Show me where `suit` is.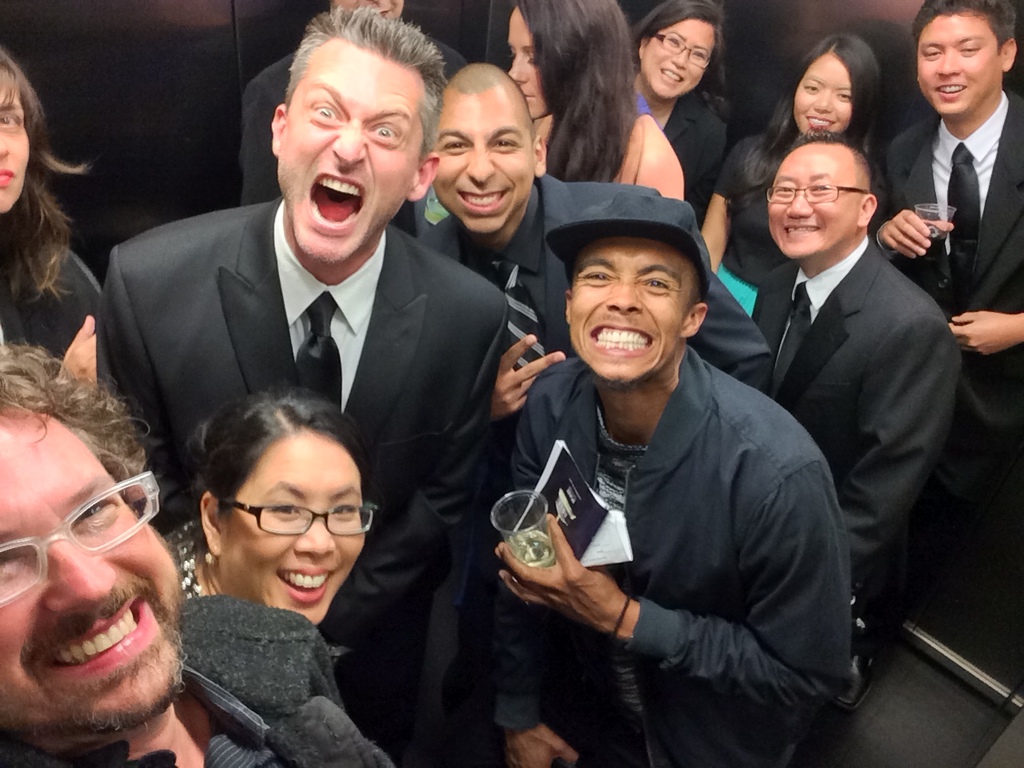
`suit` is at x1=751, y1=231, x2=962, y2=569.
